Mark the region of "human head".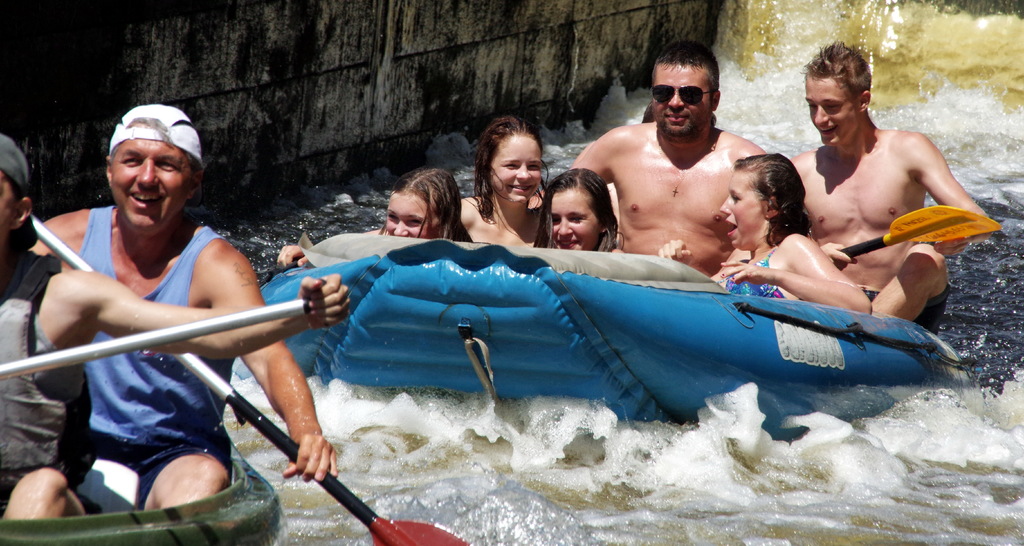
Region: 103,105,207,232.
